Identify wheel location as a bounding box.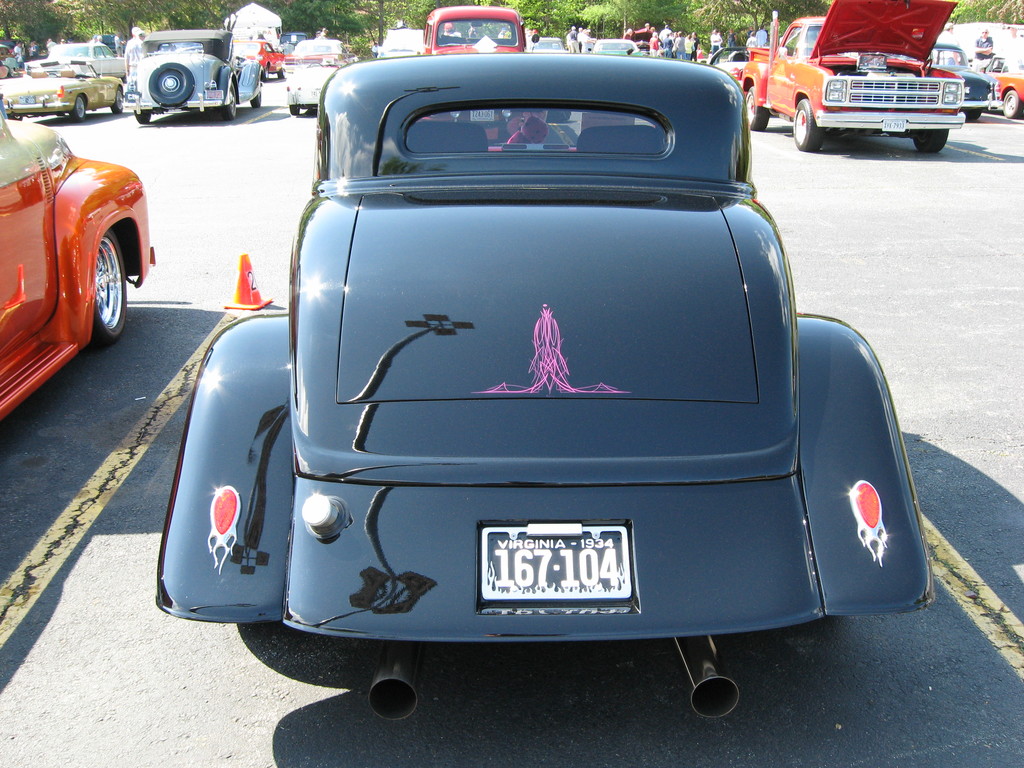
BBox(223, 82, 239, 116).
